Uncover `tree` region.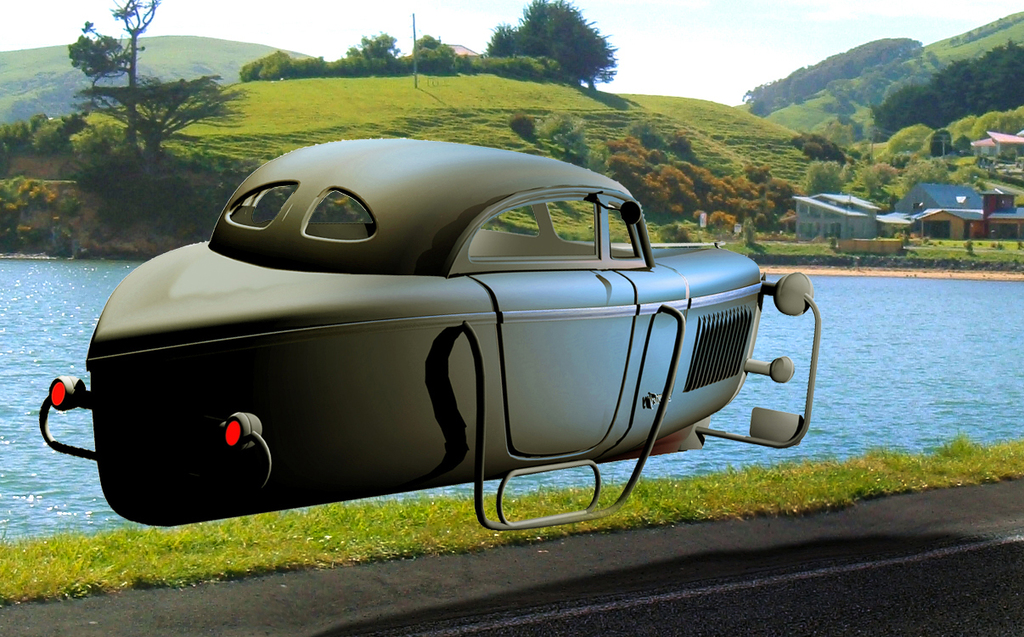
Uncovered: locate(70, 26, 130, 108).
